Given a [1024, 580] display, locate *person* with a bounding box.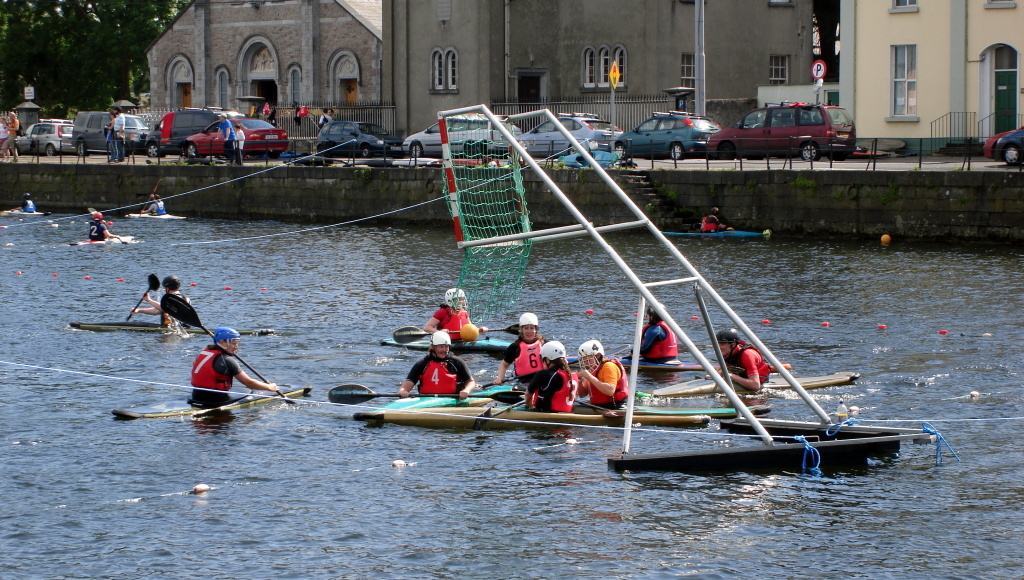
Located: BBox(114, 109, 127, 161).
